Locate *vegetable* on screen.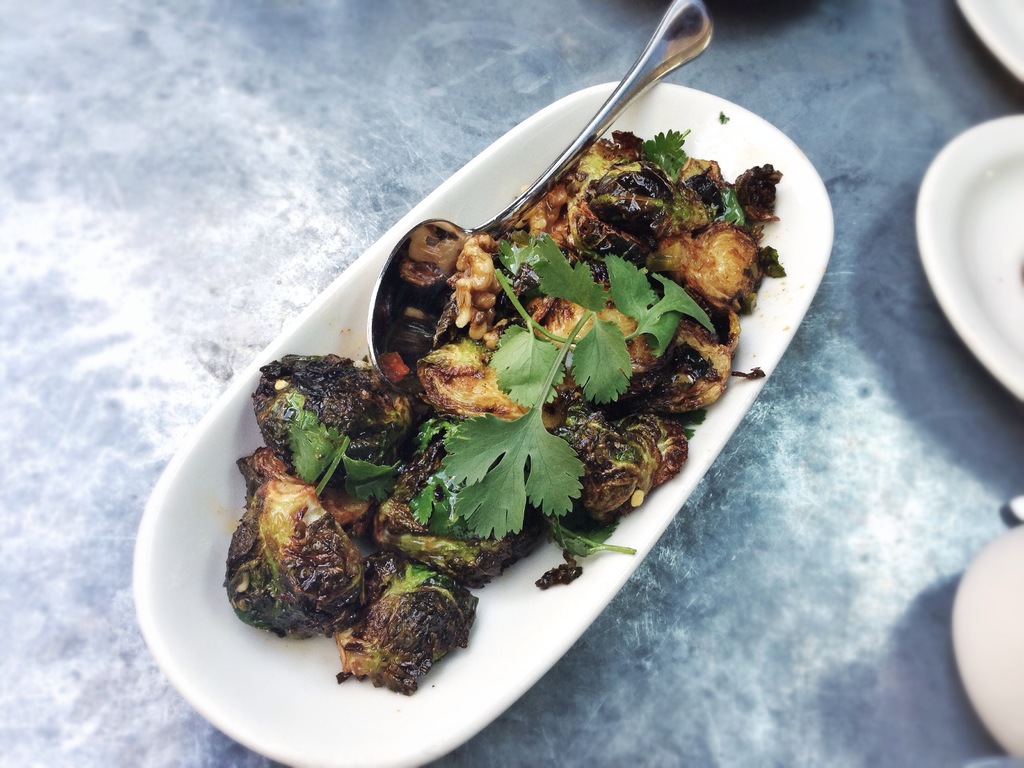
On screen at Rect(642, 130, 693, 186).
